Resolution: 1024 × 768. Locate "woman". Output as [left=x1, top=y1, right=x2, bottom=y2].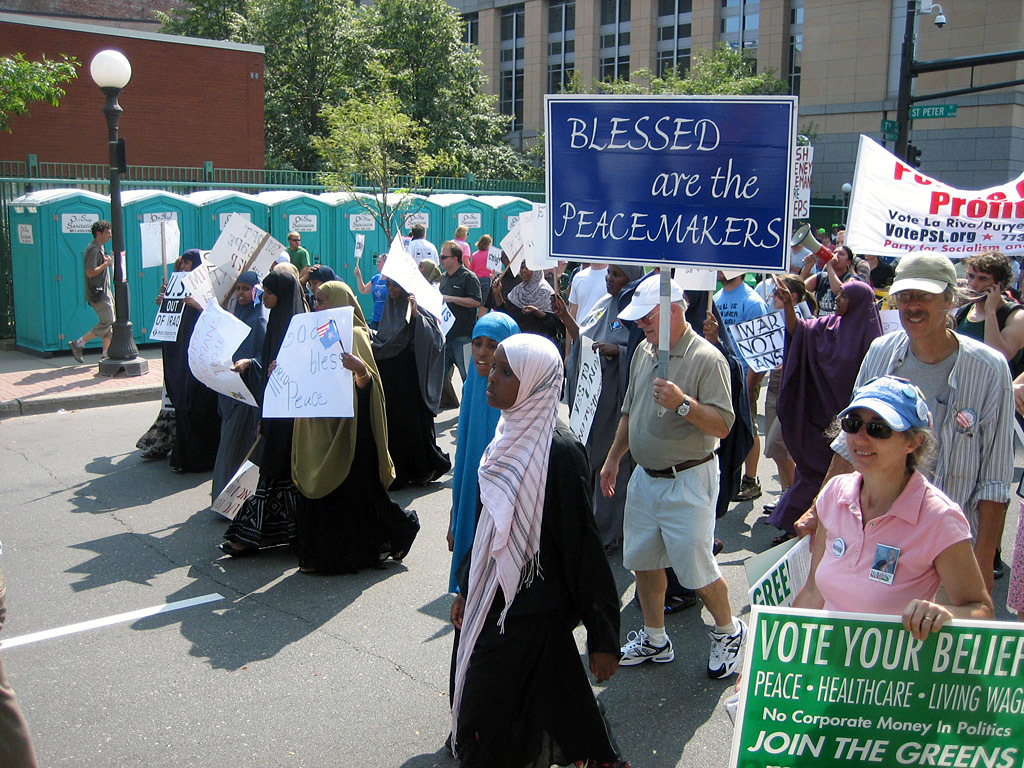
[left=145, top=244, right=216, bottom=455].
